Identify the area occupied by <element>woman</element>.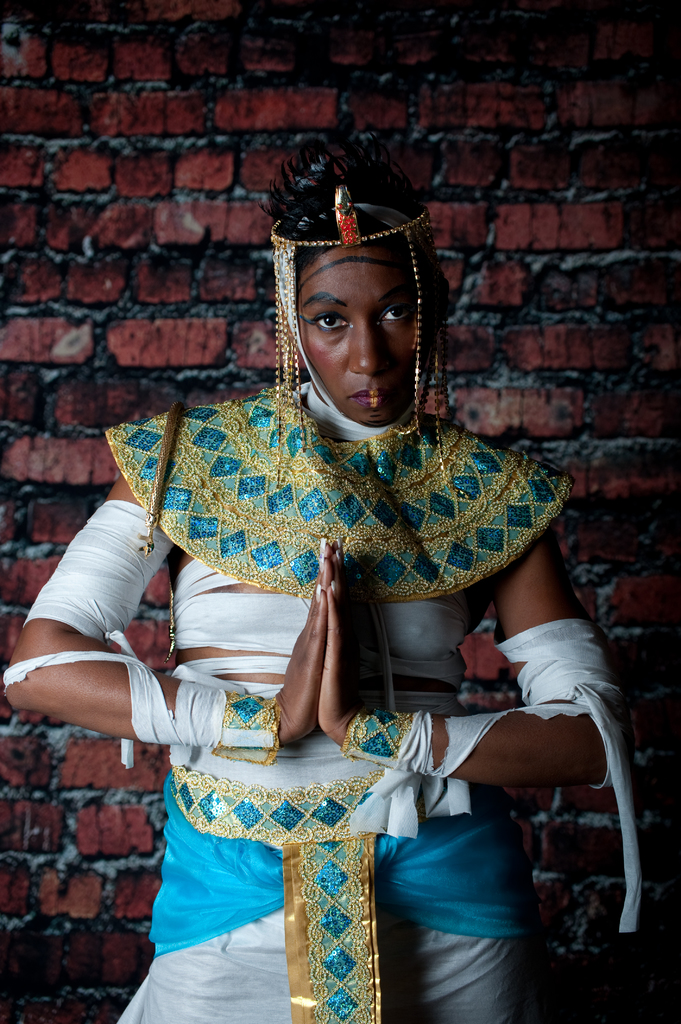
Area: region(13, 110, 630, 1023).
